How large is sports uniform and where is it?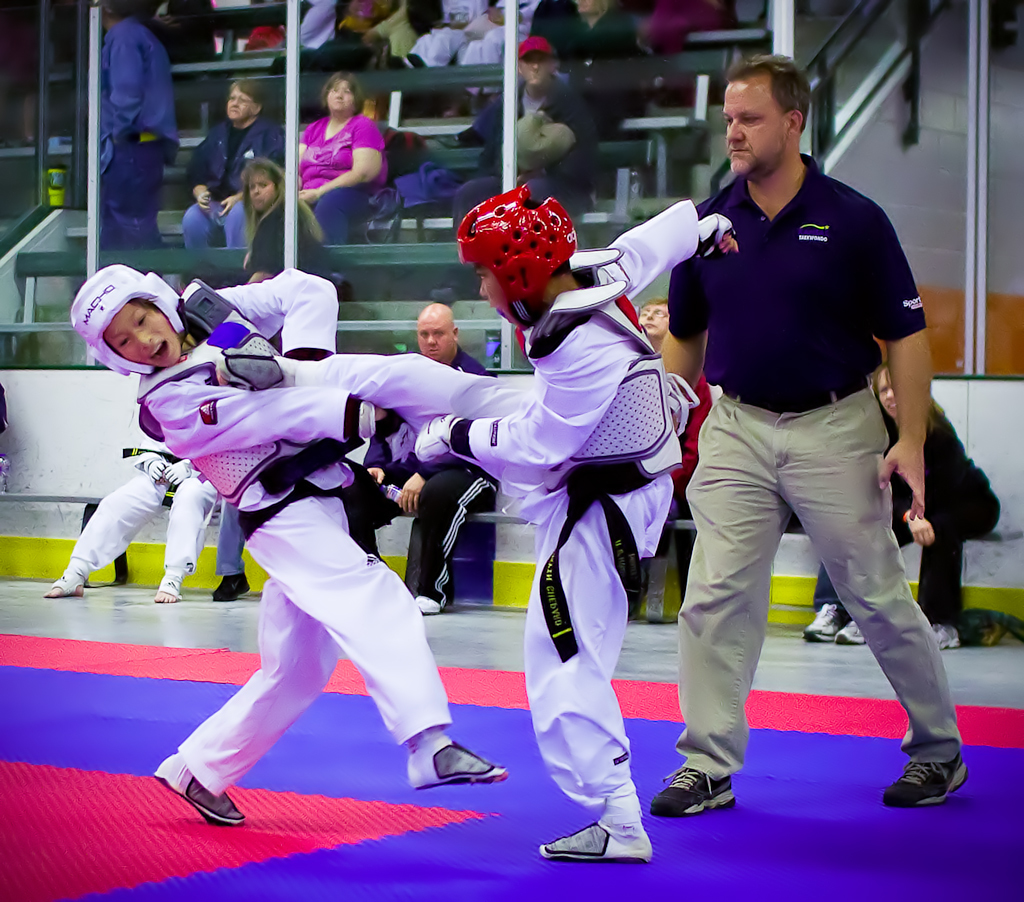
Bounding box: x1=44, y1=431, x2=223, y2=613.
